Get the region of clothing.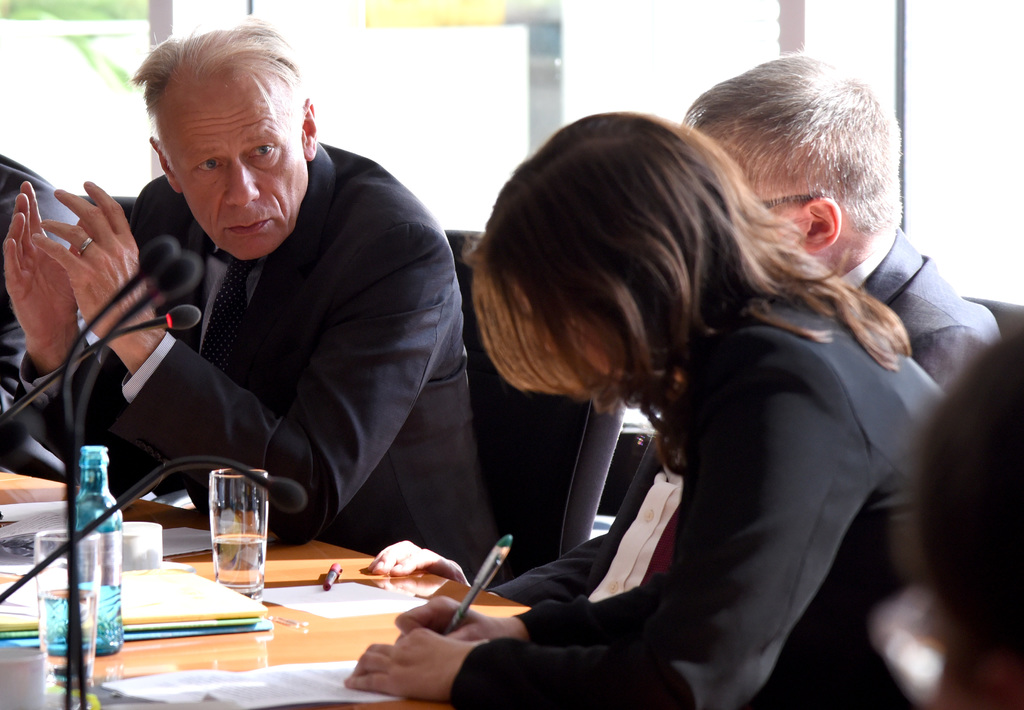
(left=0, top=151, right=93, bottom=418).
